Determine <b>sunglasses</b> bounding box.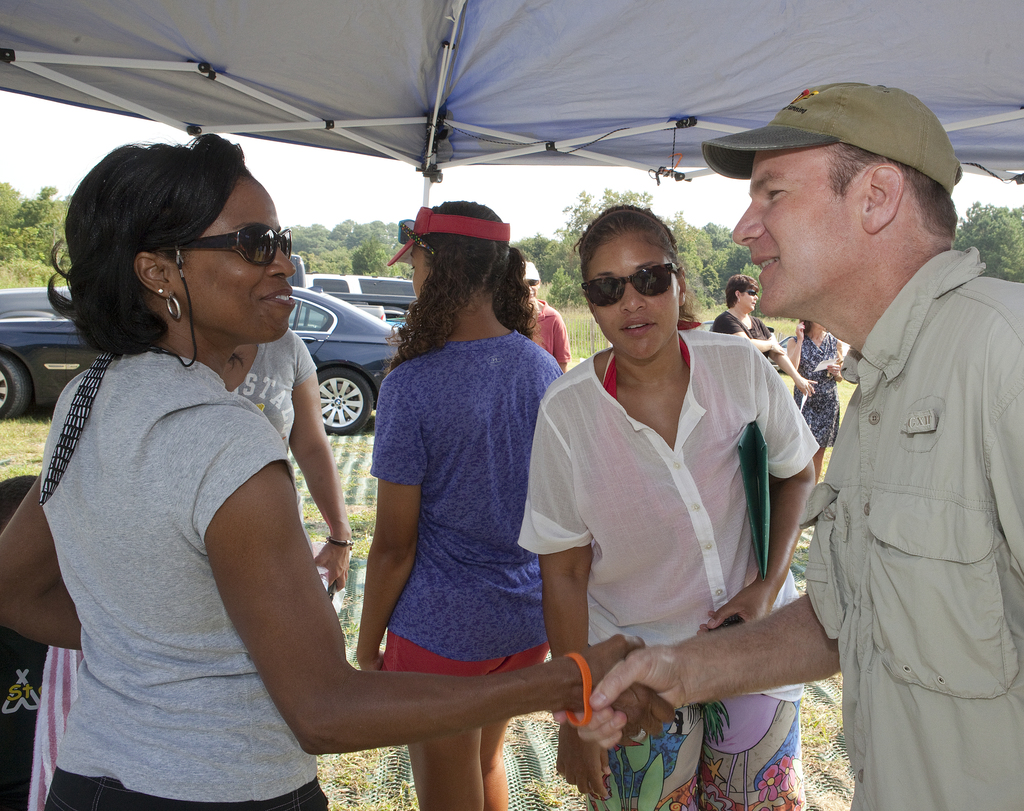
Determined: crop(397, 219, 437, 255).
